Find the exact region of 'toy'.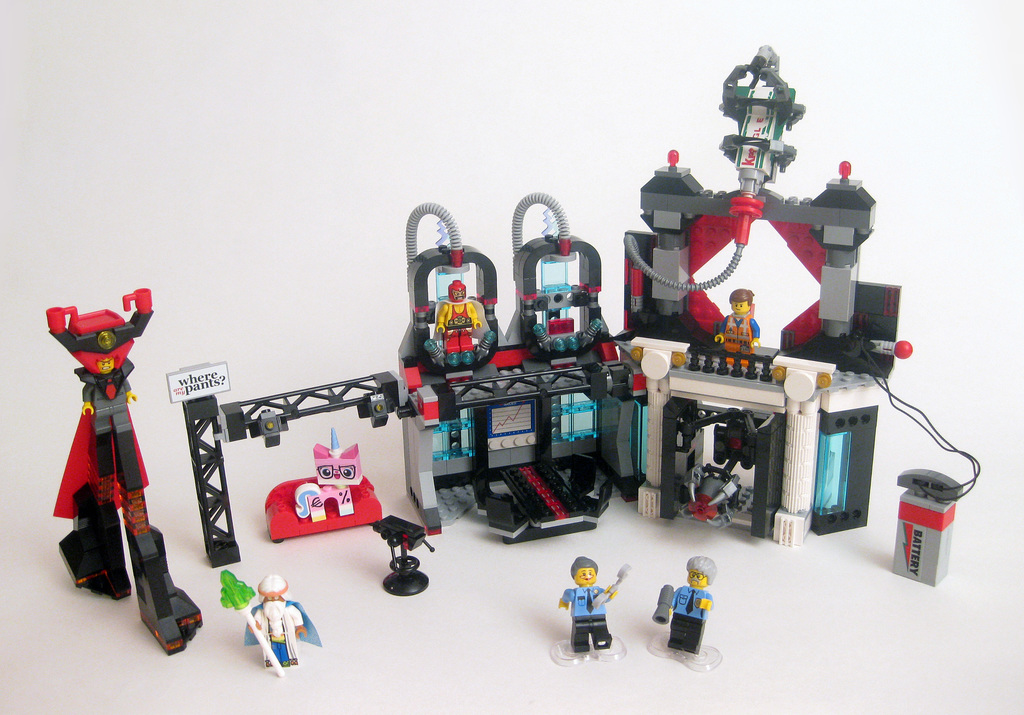
Exact region: Rect(47, 284, 202, 656).
